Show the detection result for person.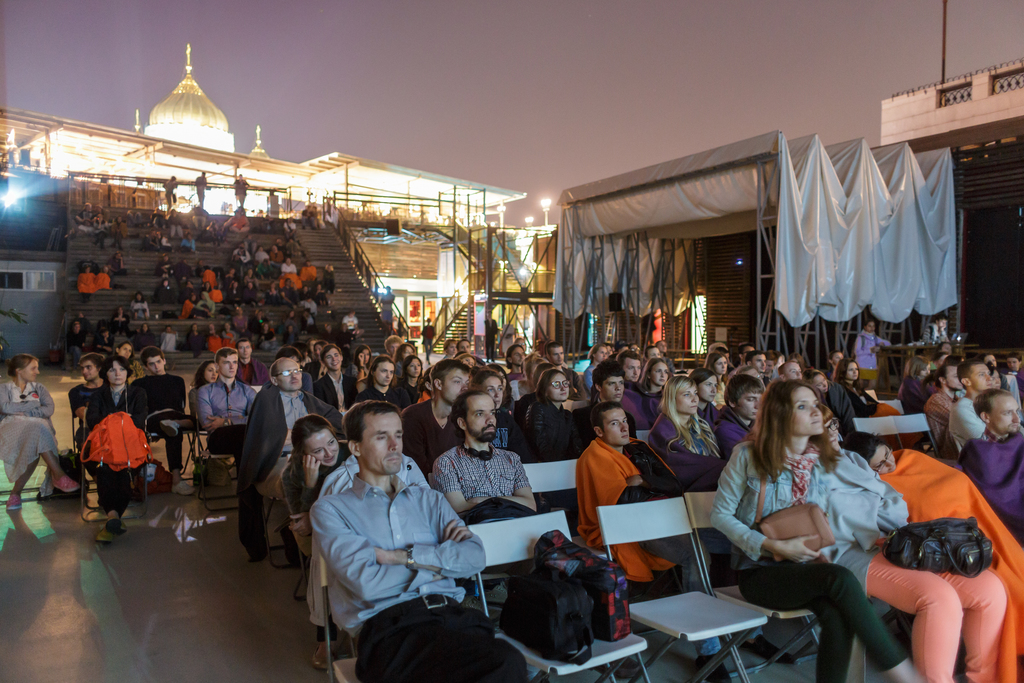
<bbox>194, 349, 257, 458</bbox>.
